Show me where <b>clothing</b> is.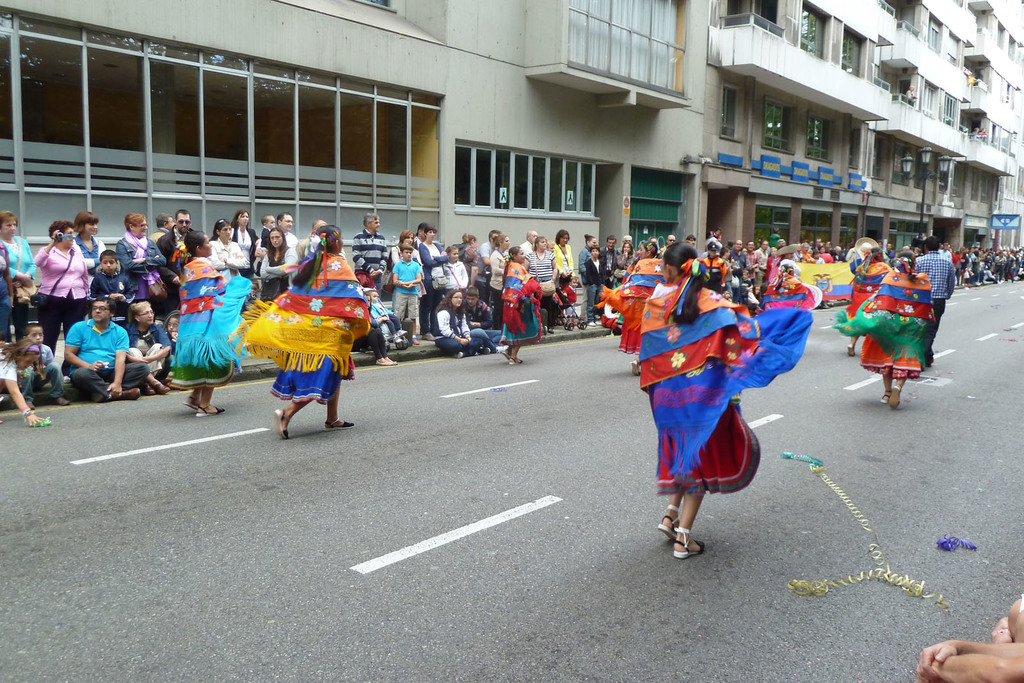
<b>clothing</b> is at [435,253,463,296].
